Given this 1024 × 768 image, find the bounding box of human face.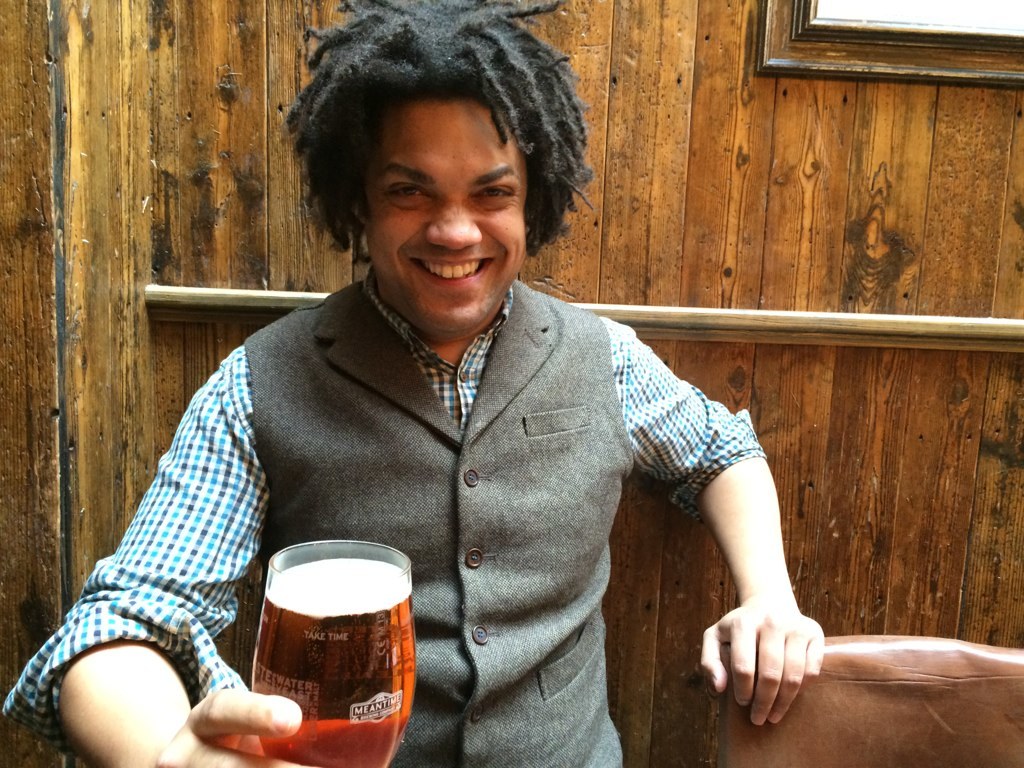
bbox=(366, 101, 527, 333).
